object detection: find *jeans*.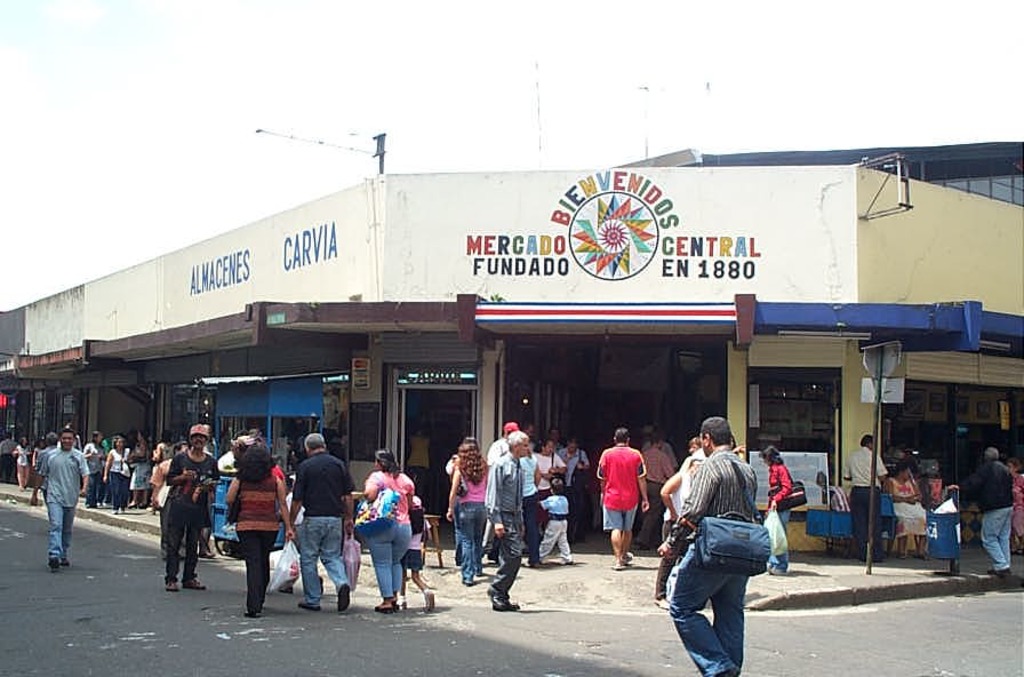
x1=367 y1=523 x2=410 y2=598.
